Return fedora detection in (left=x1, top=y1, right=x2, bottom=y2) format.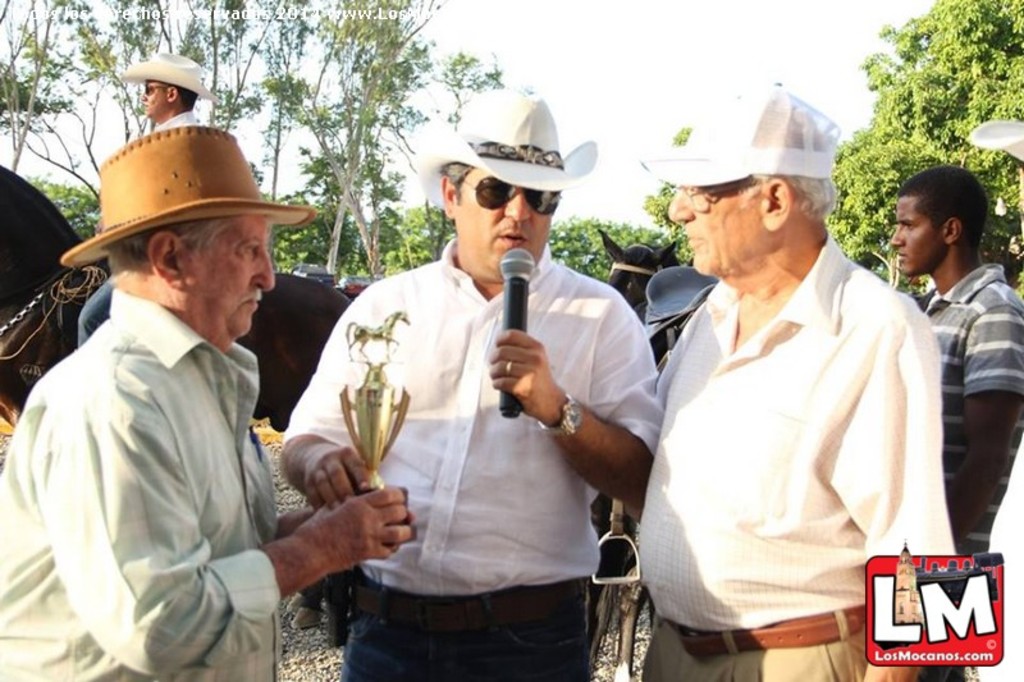
(left=118, top=54, right=221, bottom=104).
